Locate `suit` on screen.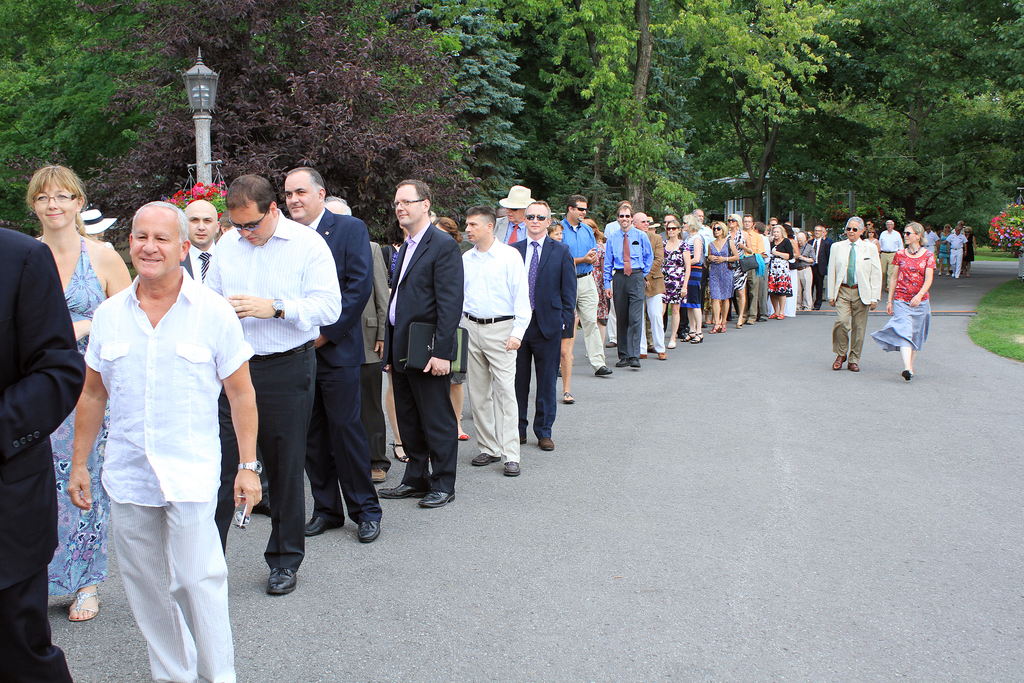
On screen at x1=821, y1=240, x2=880, y2=363.
